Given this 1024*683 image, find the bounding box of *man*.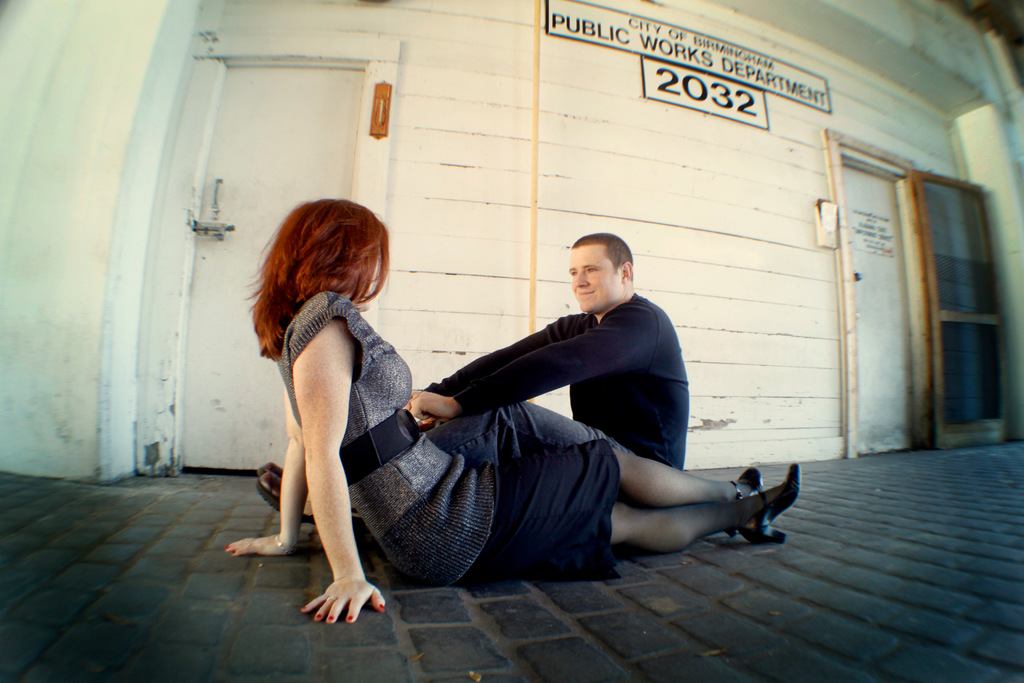
248/226/689/532.
